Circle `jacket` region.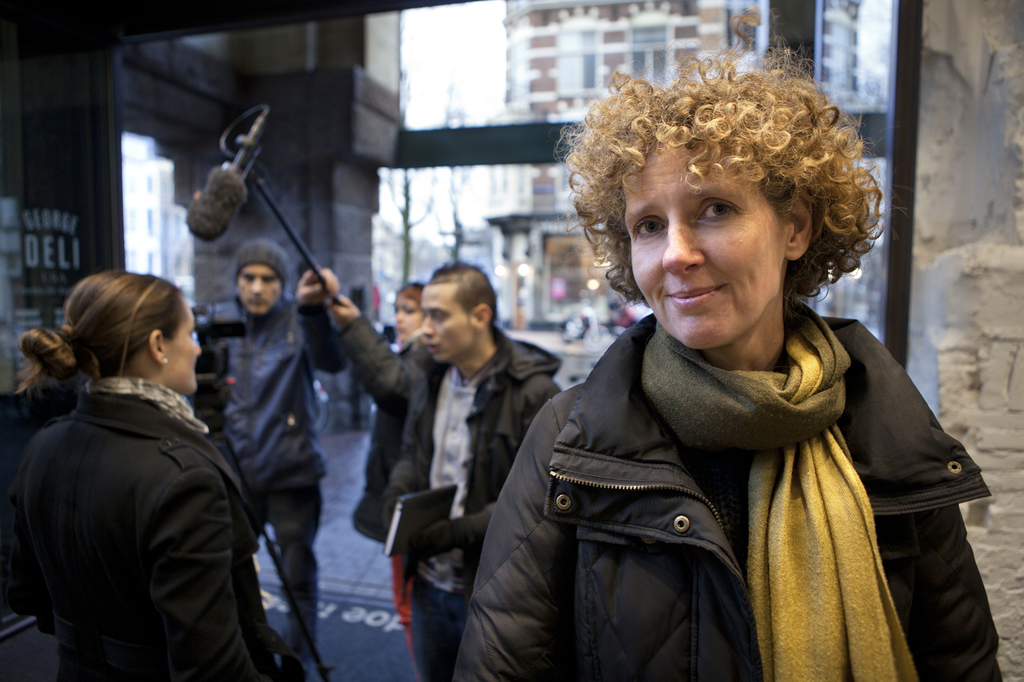
Region: box(210, 288, 334, 495).
